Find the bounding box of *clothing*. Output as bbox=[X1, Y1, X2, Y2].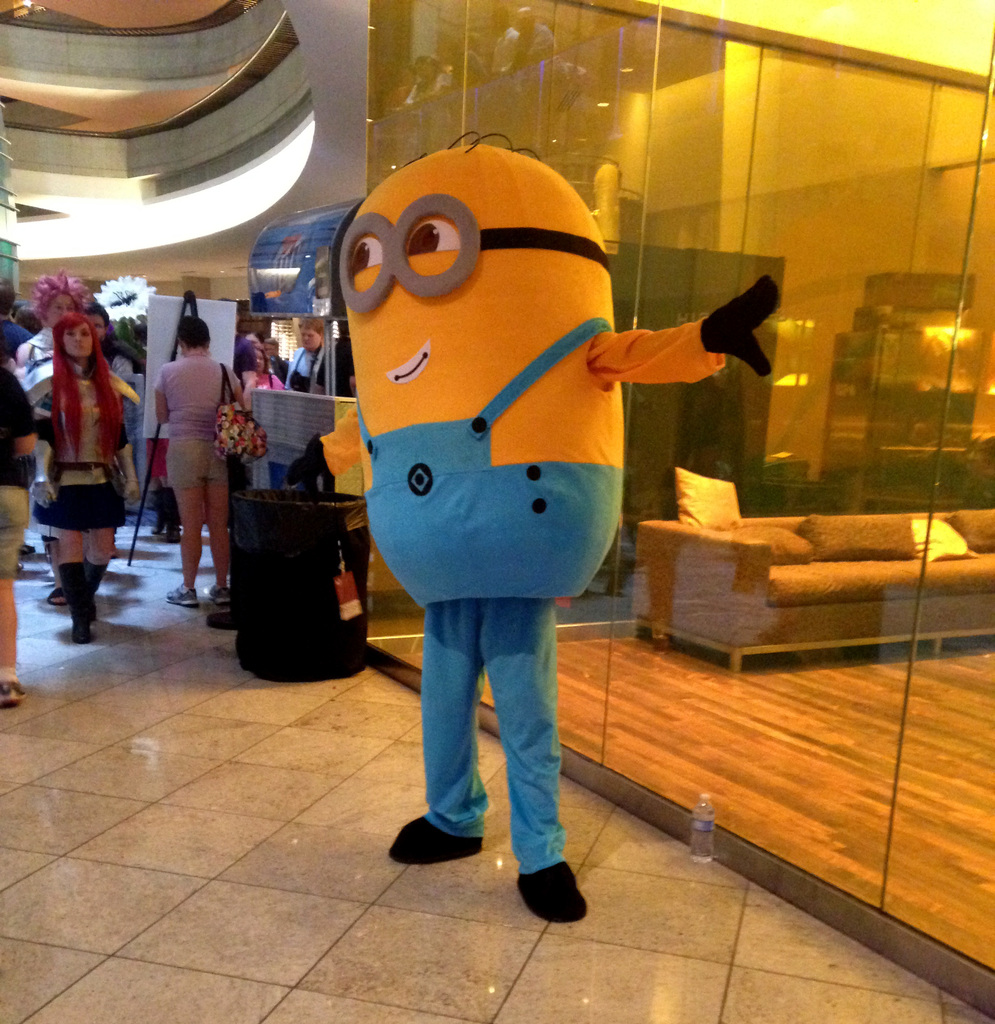
bbox=[30, 326, 56, 496].
